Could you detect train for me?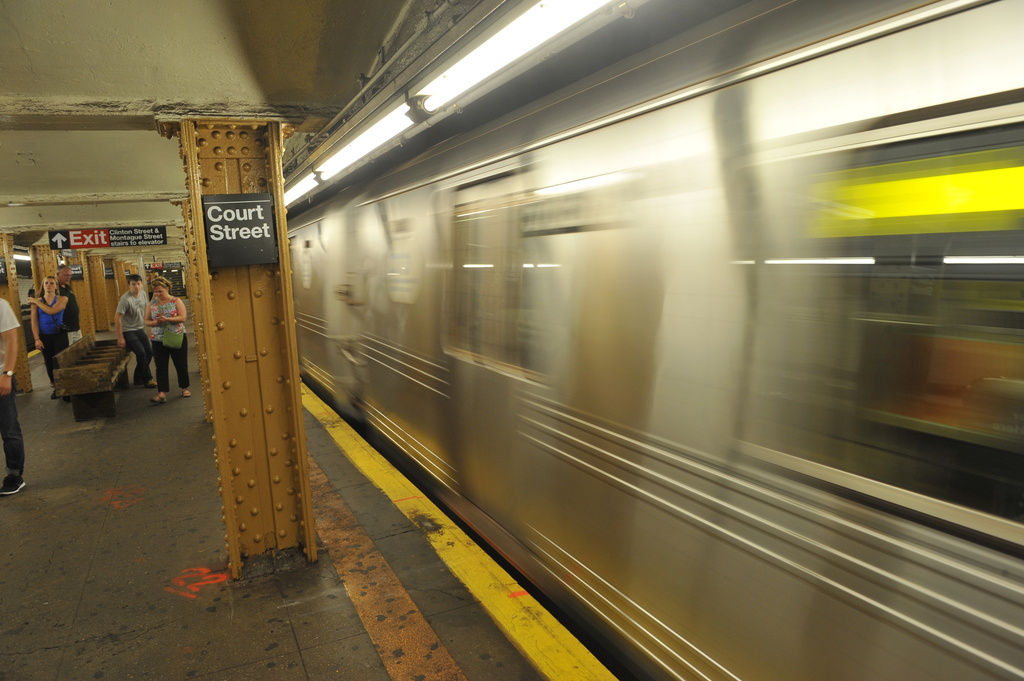
Detection result: x1=292, y1=17, x2=1023, y2=680.
